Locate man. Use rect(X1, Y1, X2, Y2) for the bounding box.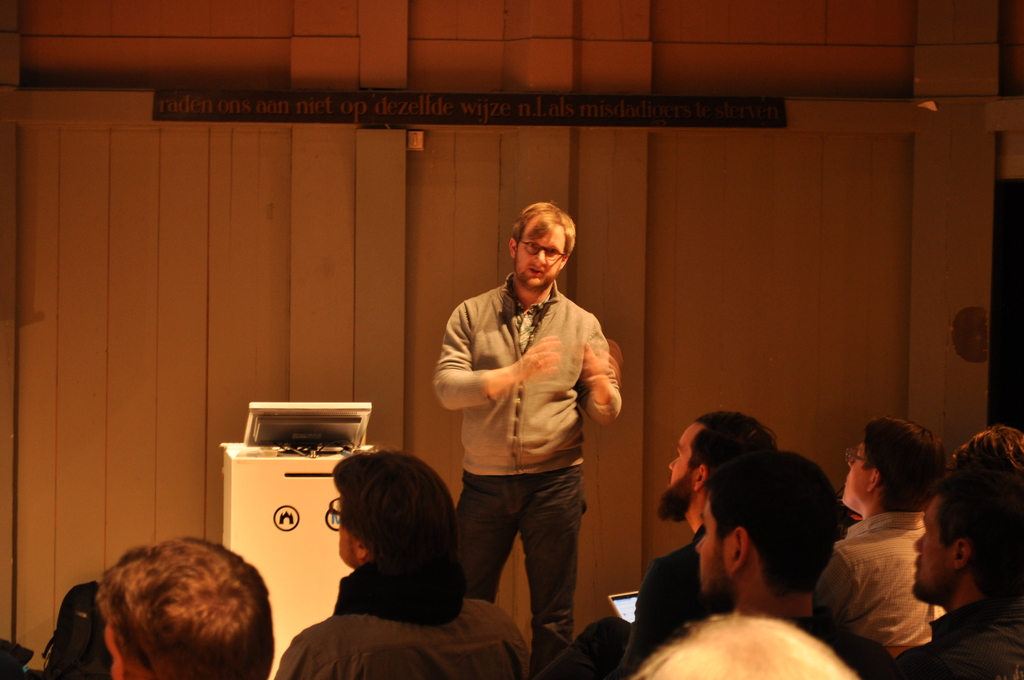
rect(812, 414, 960, 660).
